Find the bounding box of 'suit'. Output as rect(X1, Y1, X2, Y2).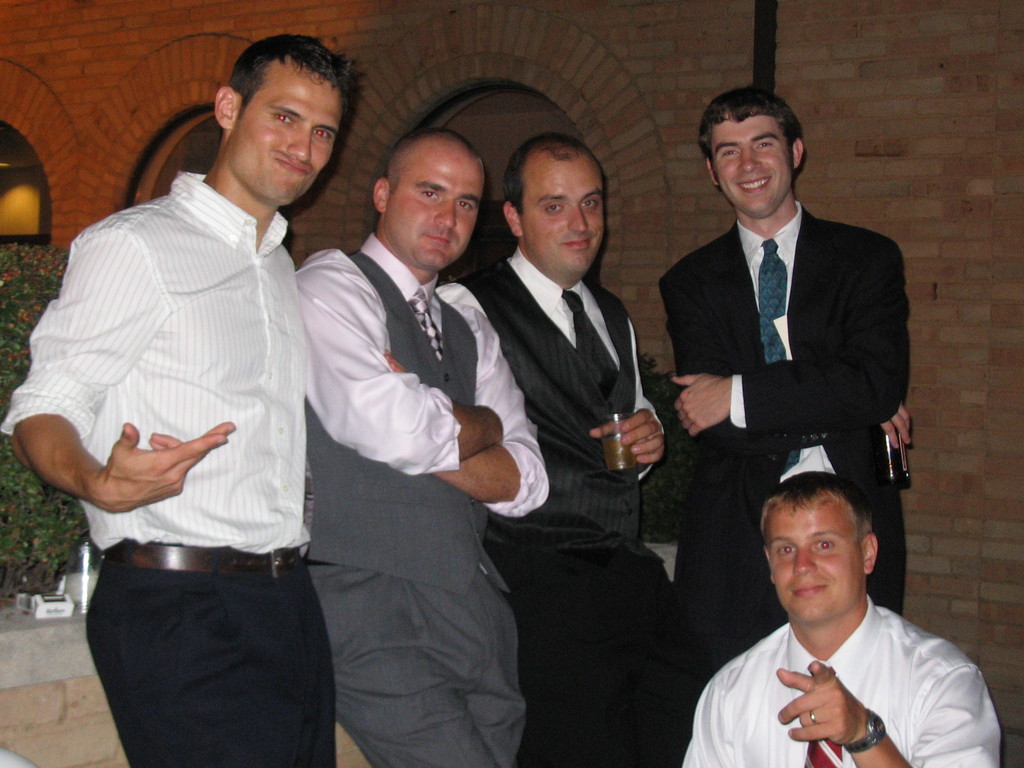
rect(660, 194, 911, 678).
